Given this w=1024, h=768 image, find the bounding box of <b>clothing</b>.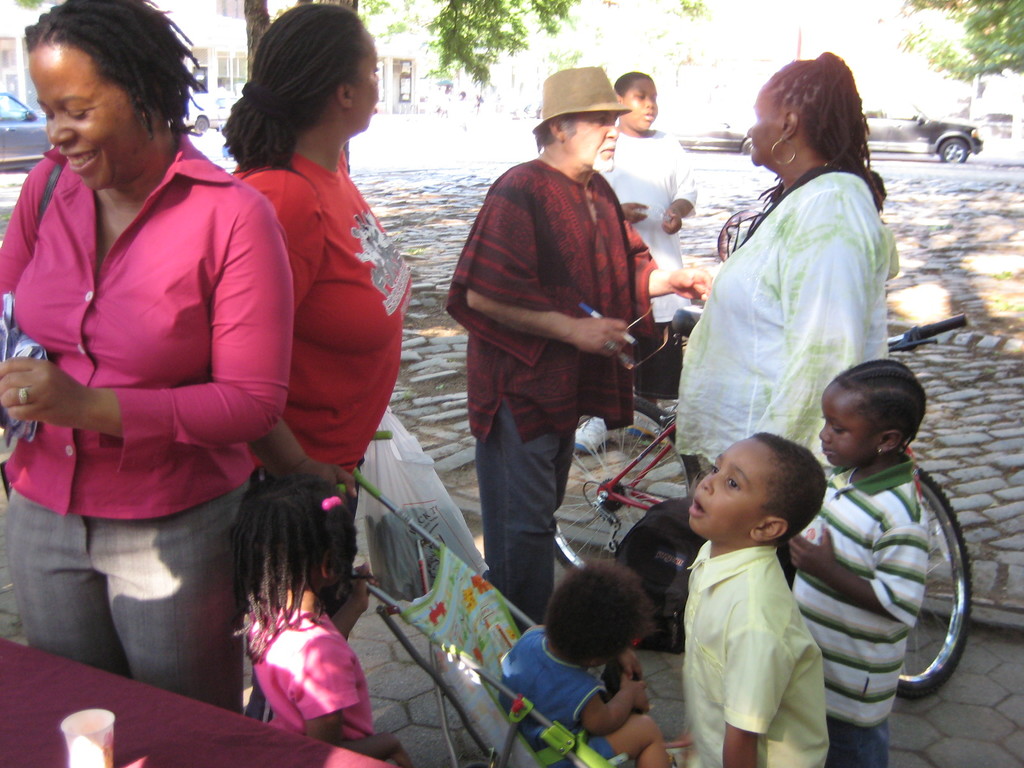
Rect(233, 594, 376, 748).
